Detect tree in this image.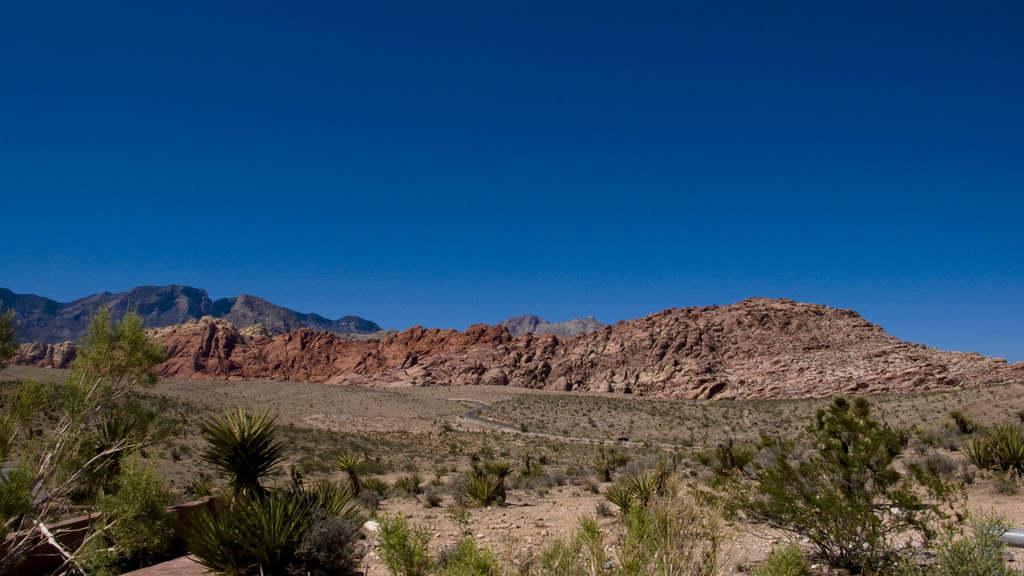
Detection: select_region(178, 474, 367, 575).
